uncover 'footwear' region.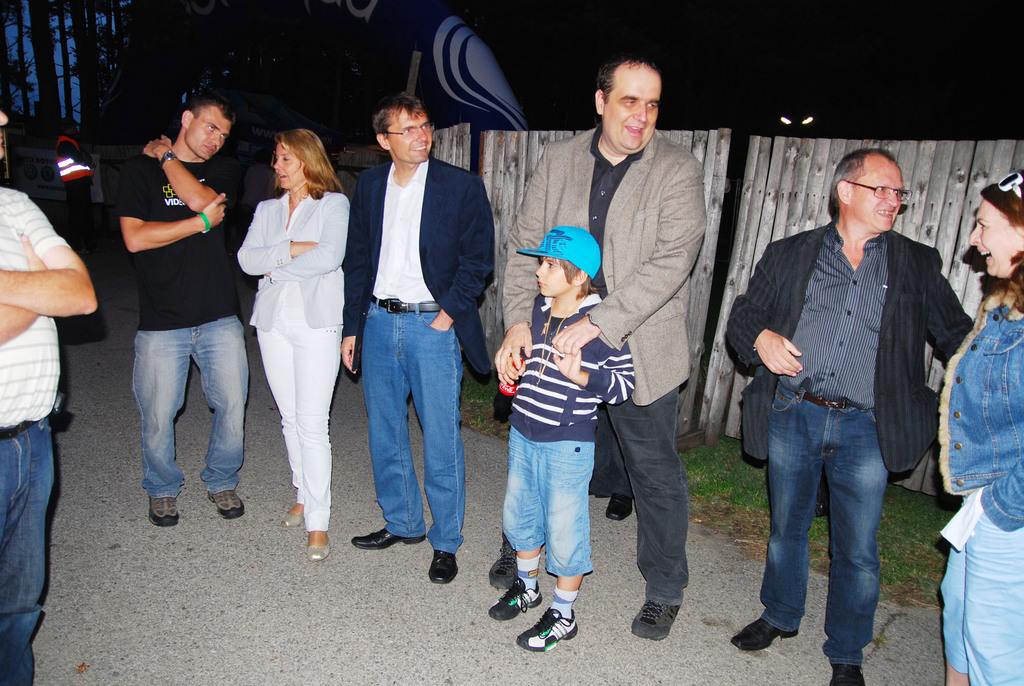
Uncovered: left=607, top=494, right=630, bottom=516.
